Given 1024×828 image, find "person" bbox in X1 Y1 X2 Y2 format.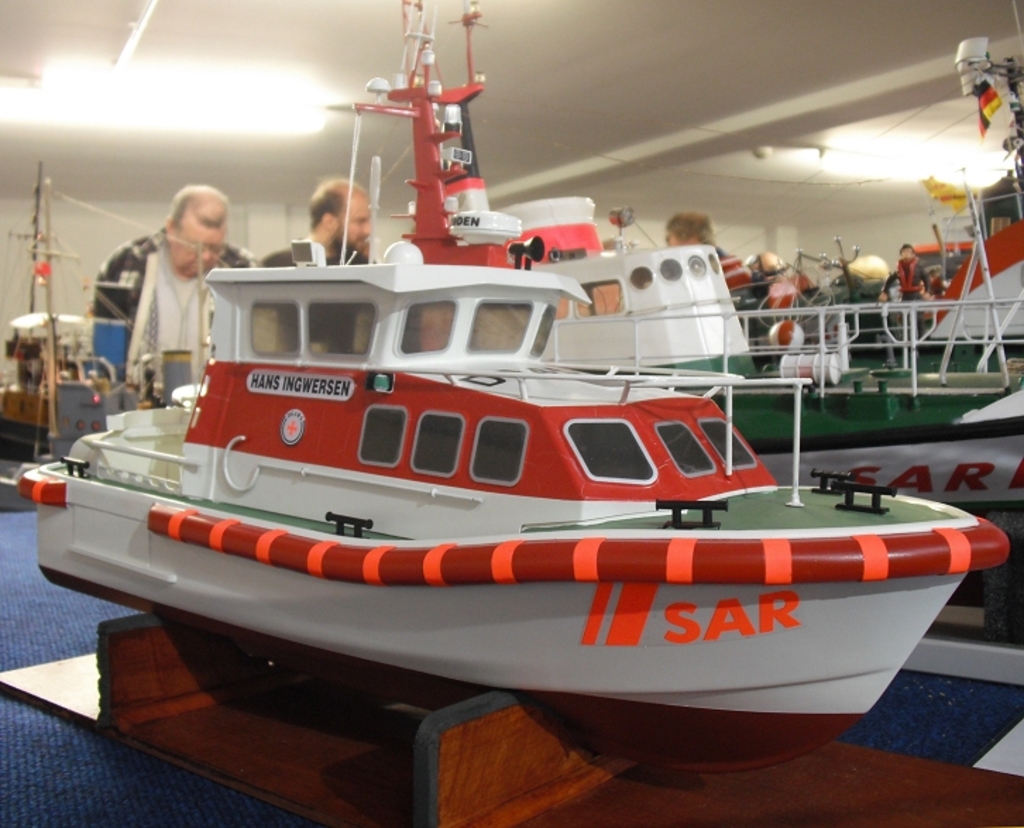
262 176 381 267.
